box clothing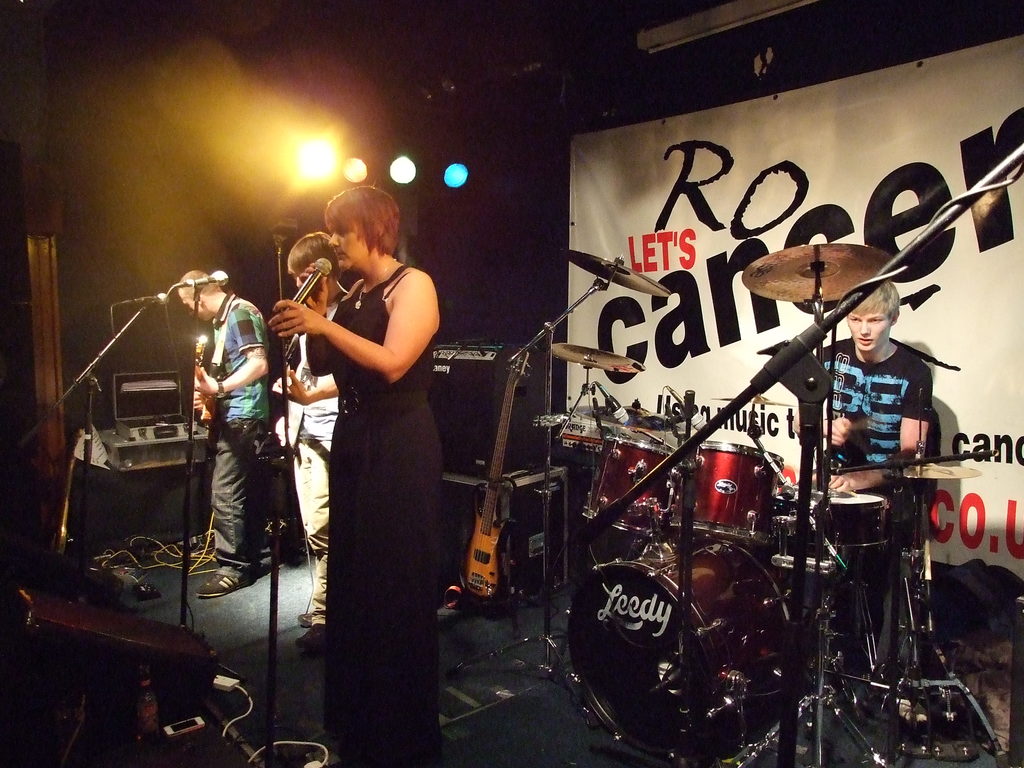
(815, 340, 925, 611)
